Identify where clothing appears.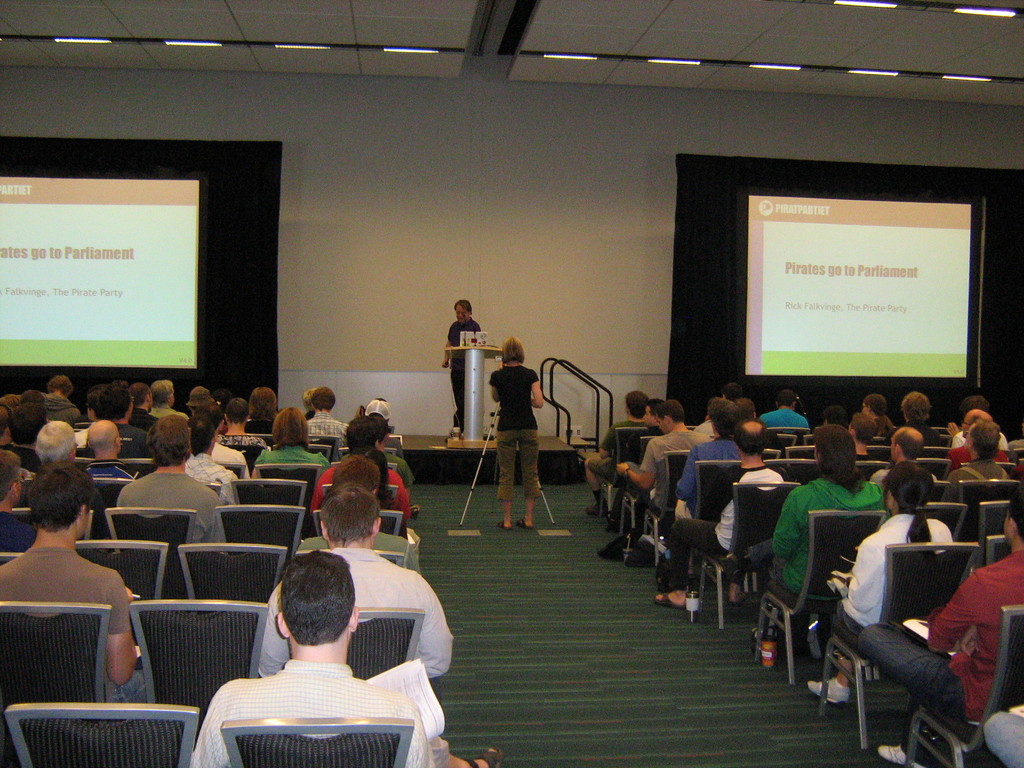
Appears at region(854, 550, 1023, 760).
